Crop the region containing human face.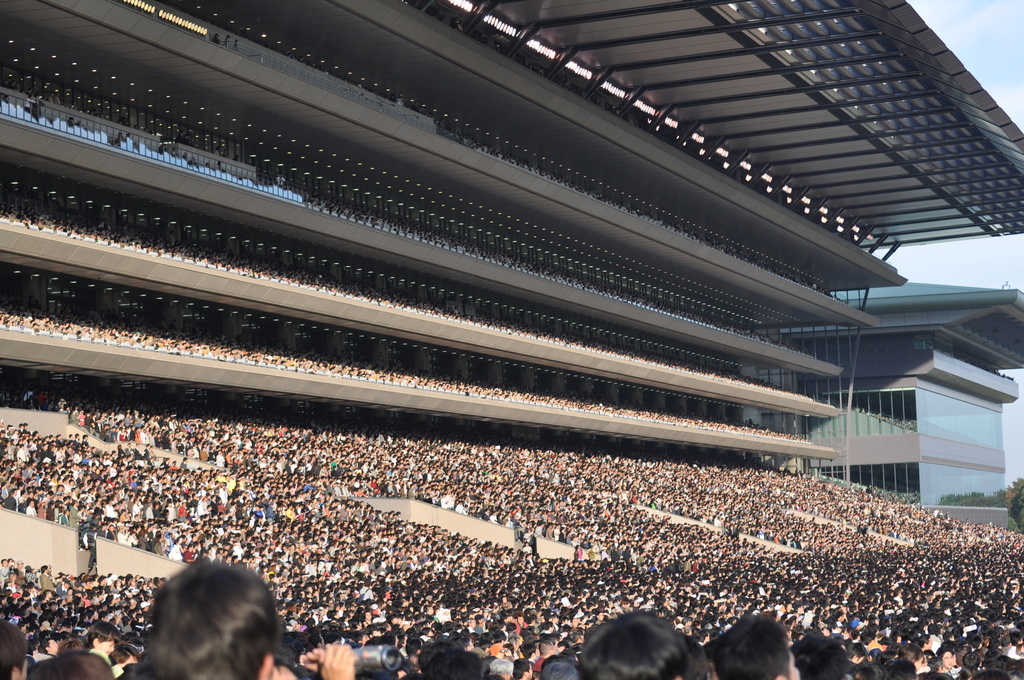
Crop region: x1=95, y1=635, x2=119, y2=660.
